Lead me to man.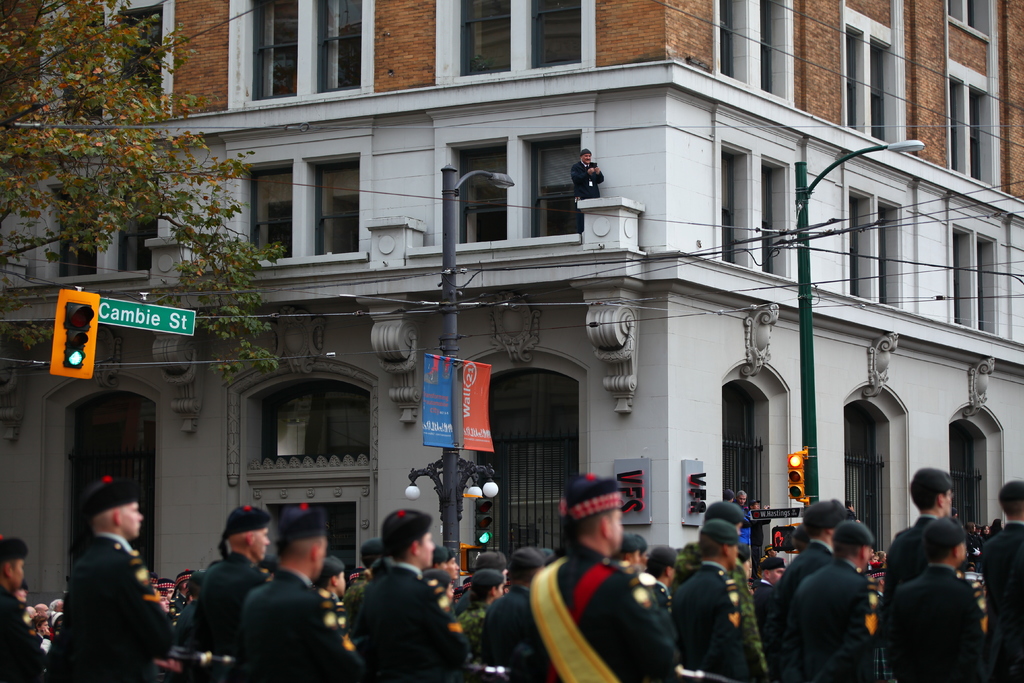
Lead to select_region(751, 499, 761, 509).
